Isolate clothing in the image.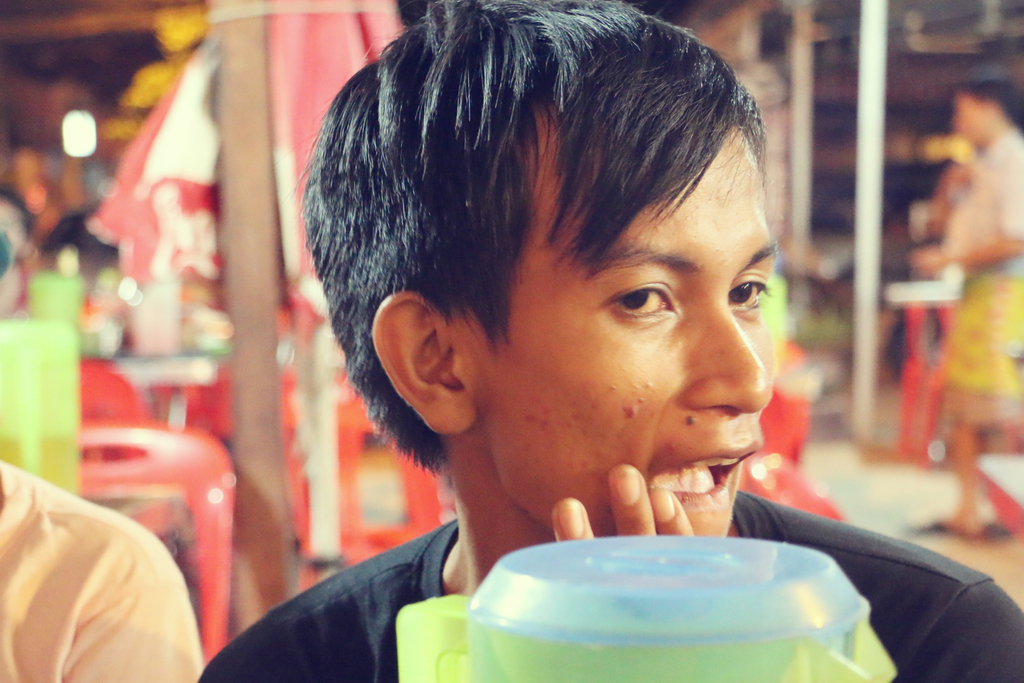
Isolated region: [left=202, top=490, right=1023, bottom=682].
